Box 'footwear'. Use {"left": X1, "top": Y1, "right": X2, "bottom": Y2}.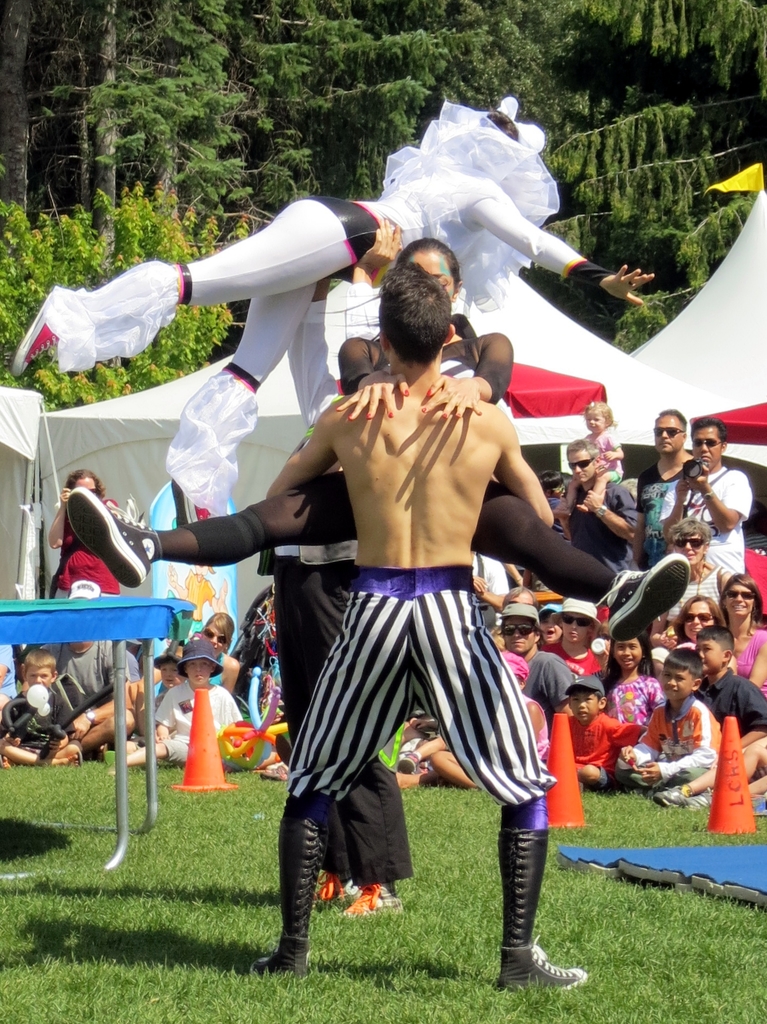
{"left": 399, "top": 749, "right": 428, "bottom": 774}.
